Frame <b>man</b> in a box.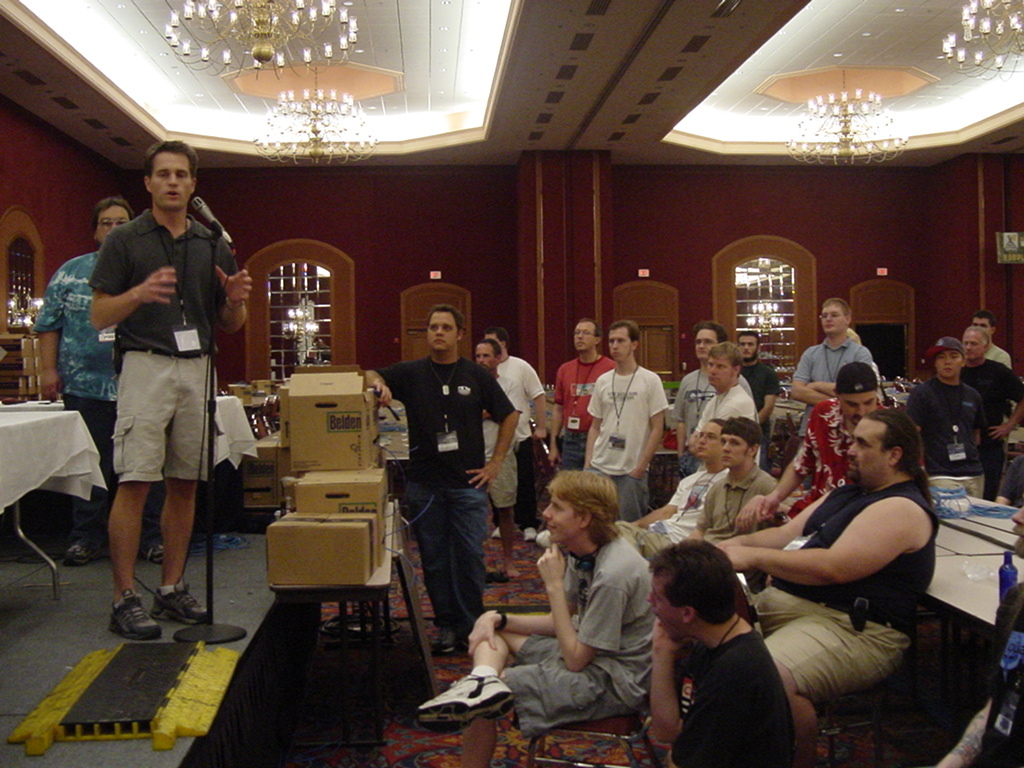
(739, 327, 792, 459).
